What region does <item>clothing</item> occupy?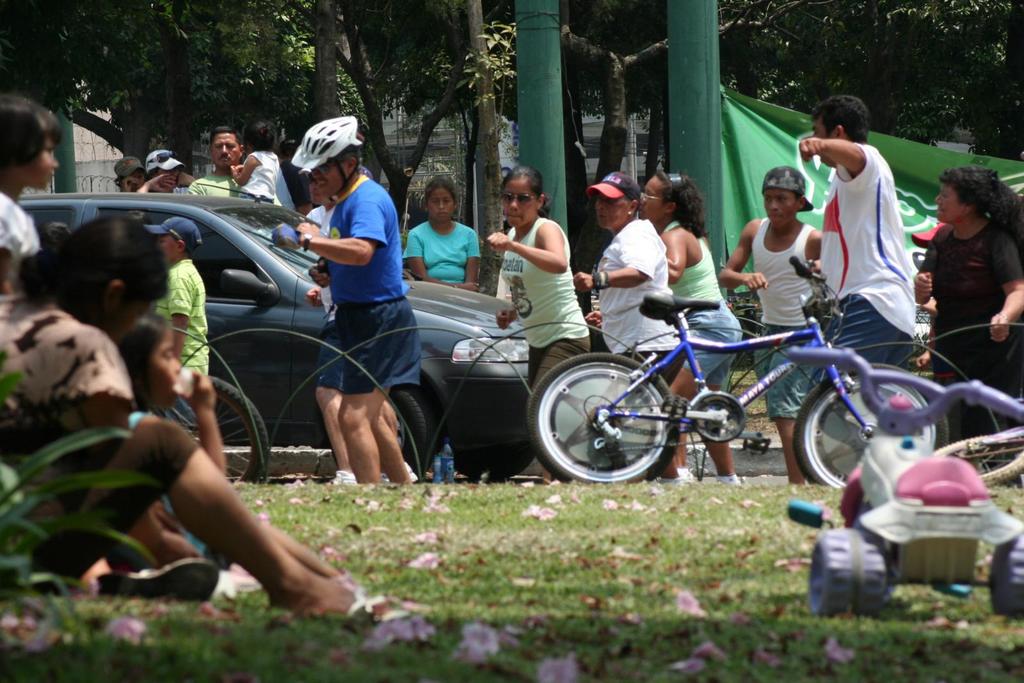
bbox(327, 179, 420, 398).
